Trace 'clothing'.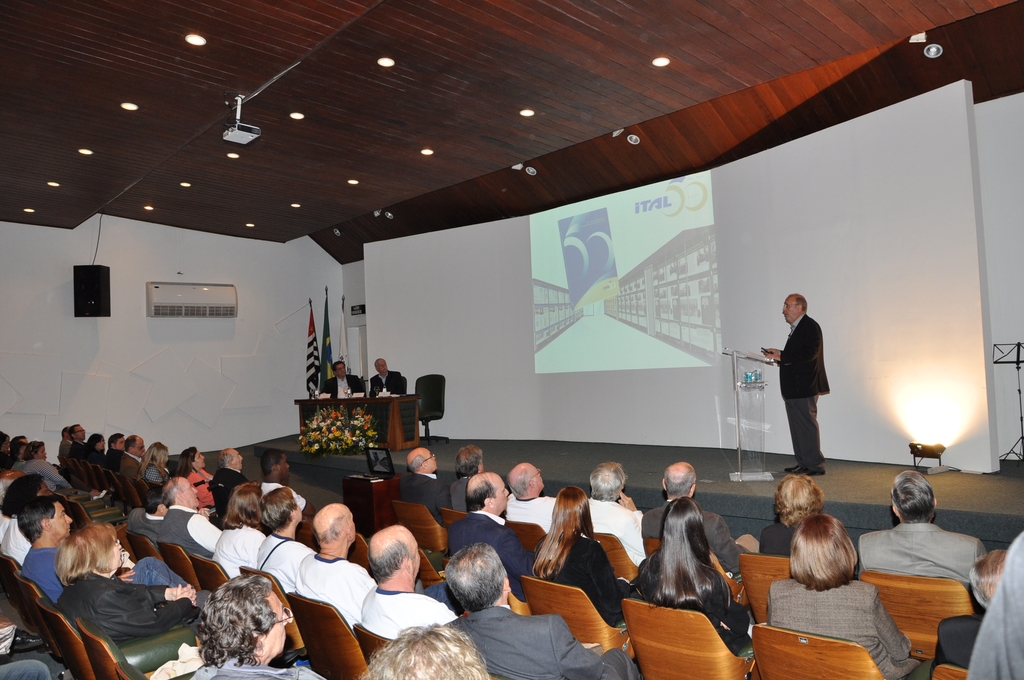
Traced to x1=13, y1=545, x2=65, y2=596.
